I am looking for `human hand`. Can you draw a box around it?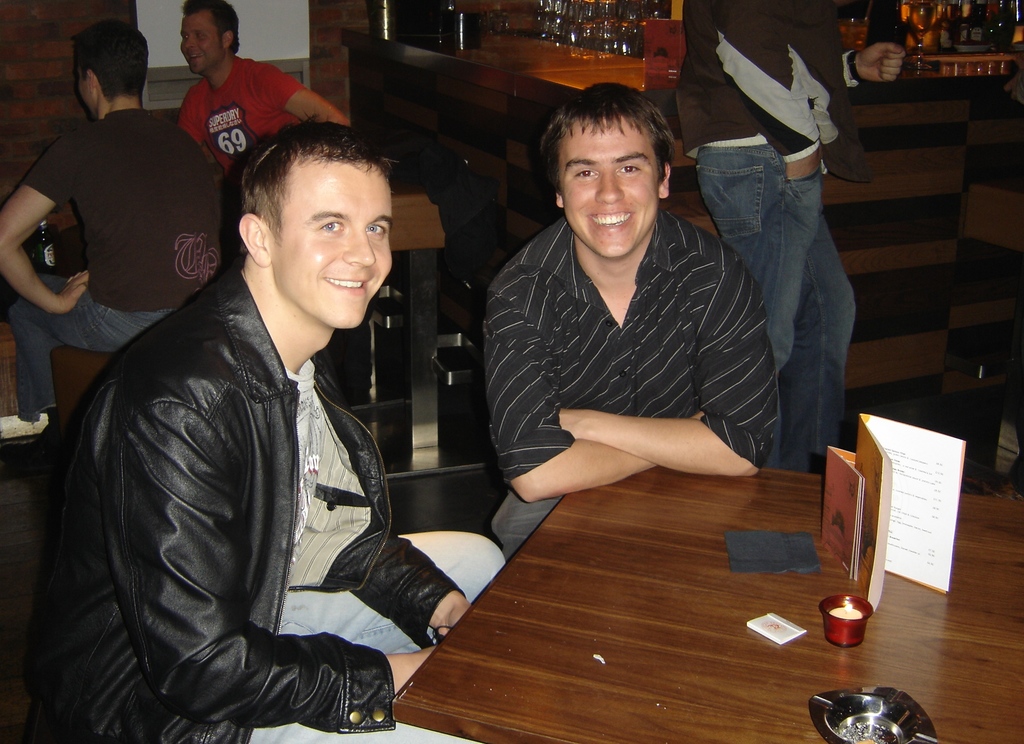
Sure, the bounding box is 855,40,909,86.
